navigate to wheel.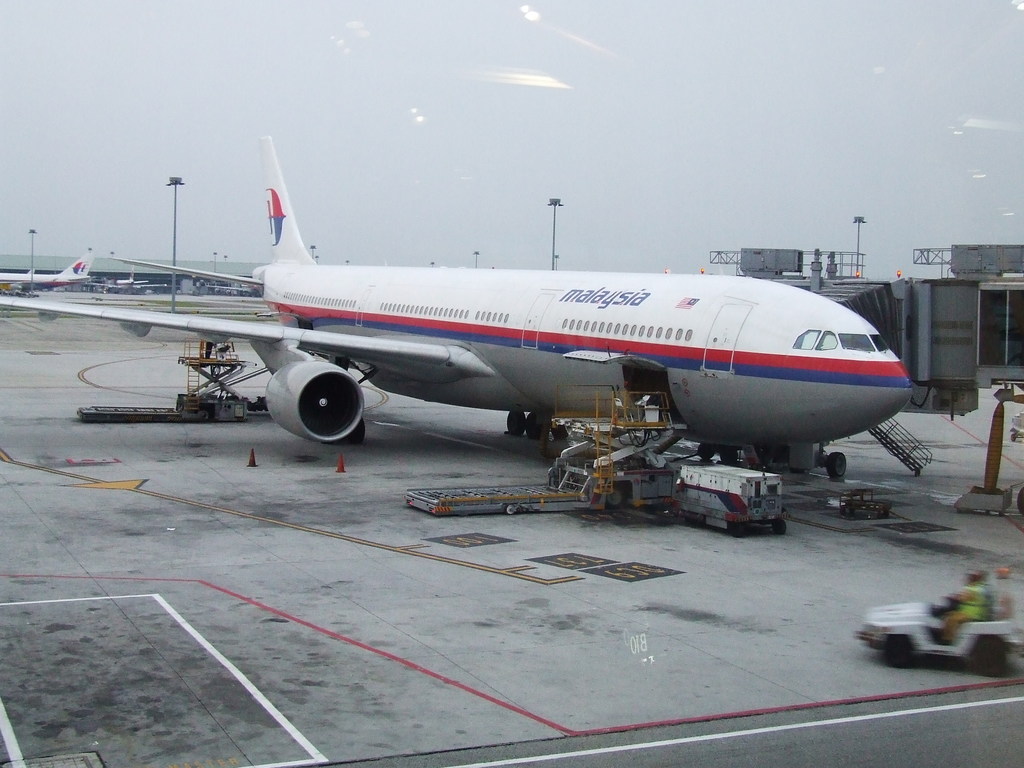
Navigation target: [553,424,574,439].
